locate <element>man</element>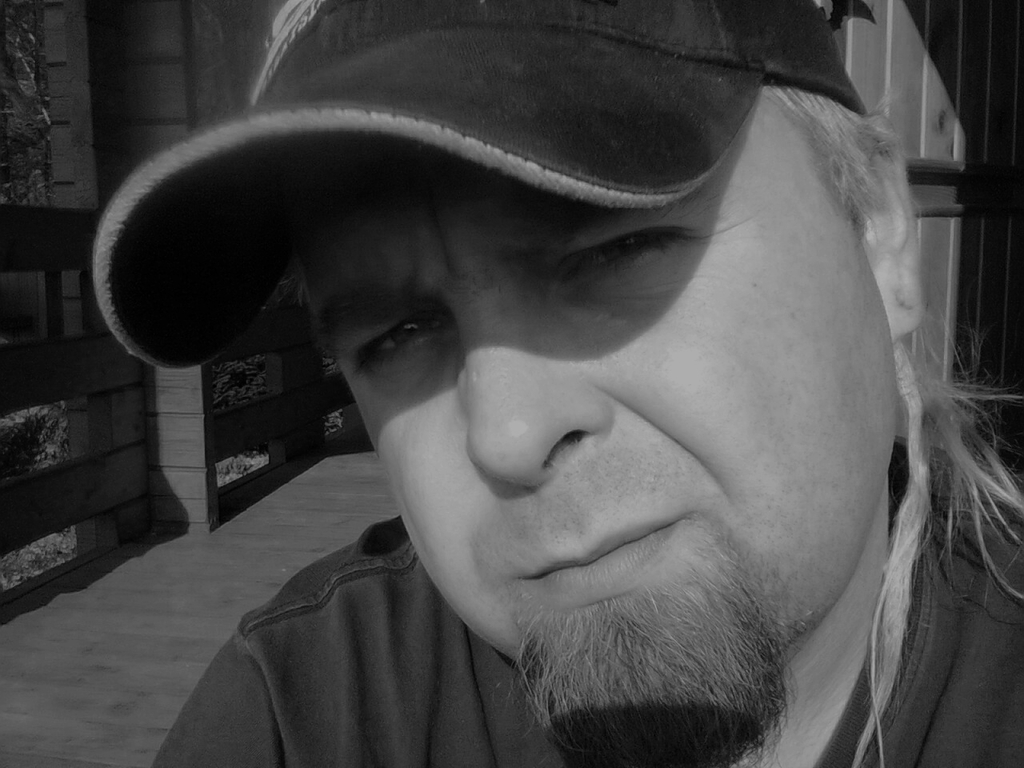
[x1=66, y1=43, x2=1000, y2=766]
